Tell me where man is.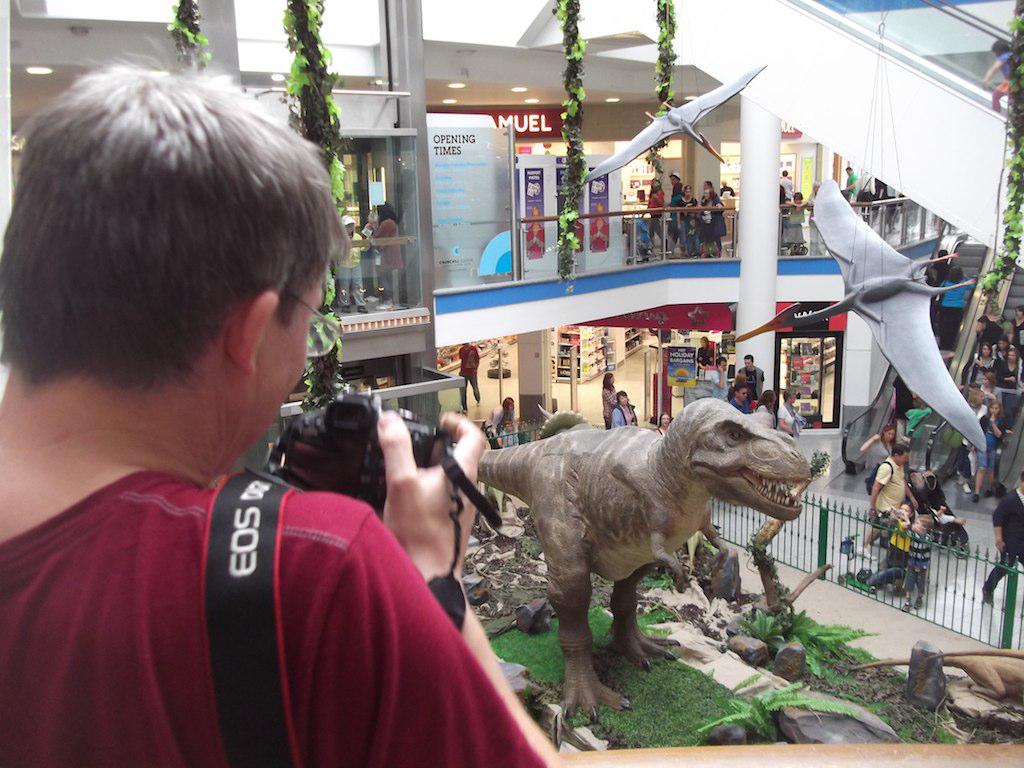
man is at <bbox>728, 383, 753, 414</bbox>.
